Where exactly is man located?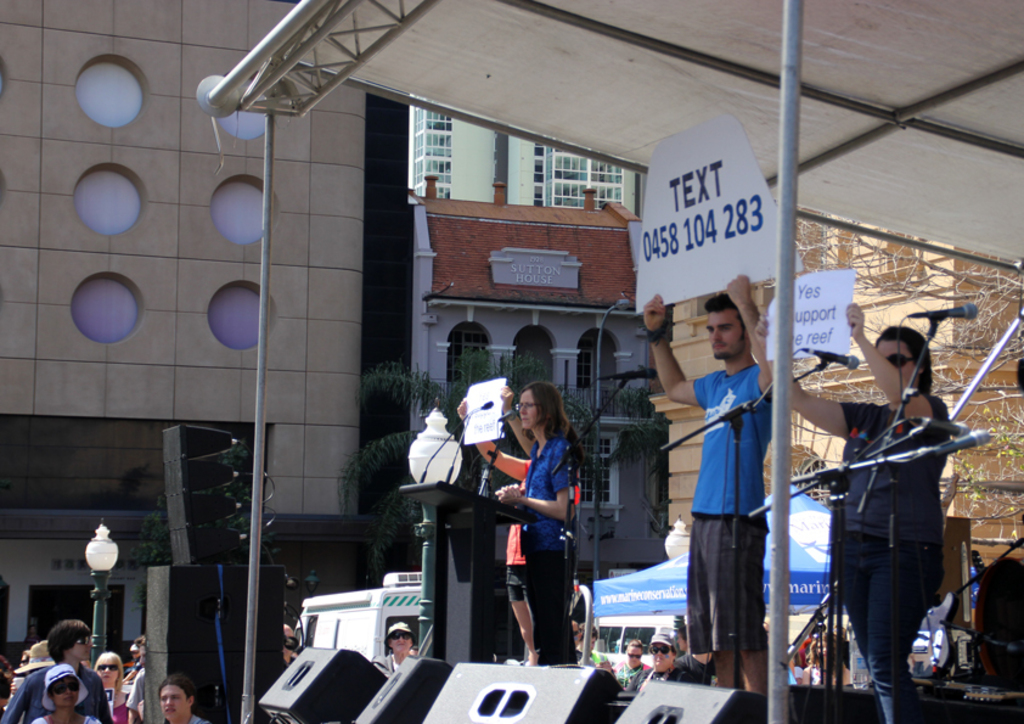
Its bounding box is crop(375, 623, 438, 678).
